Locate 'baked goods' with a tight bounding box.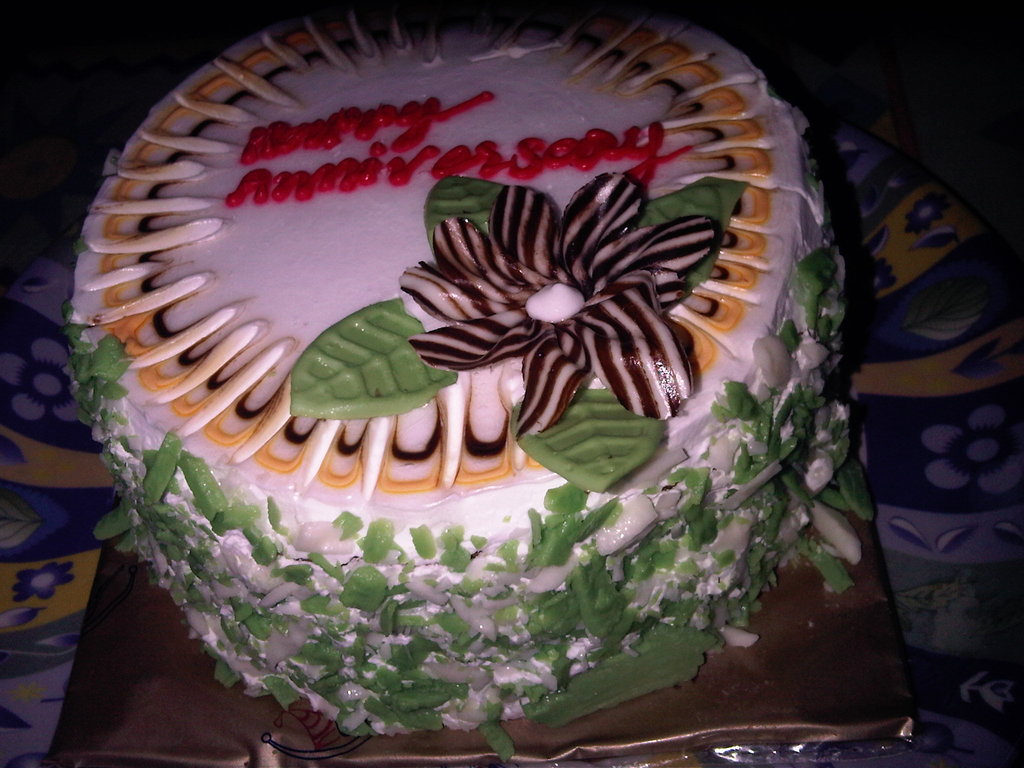
region(58, 0, 881, 764).
